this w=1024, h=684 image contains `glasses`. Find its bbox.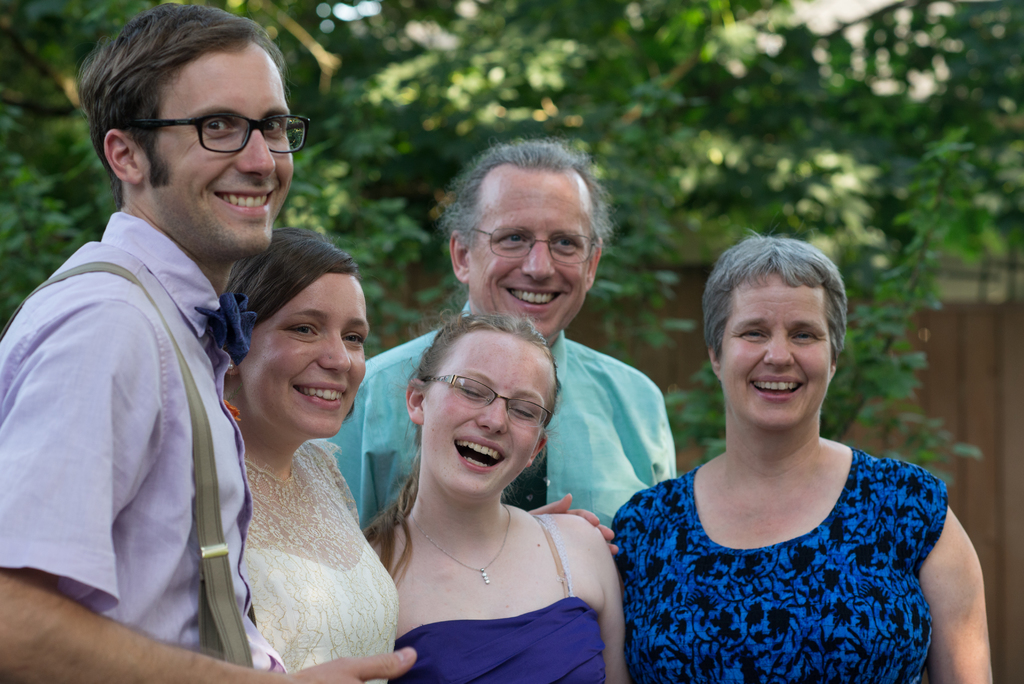
select_region(127, 113, 313, 158).
